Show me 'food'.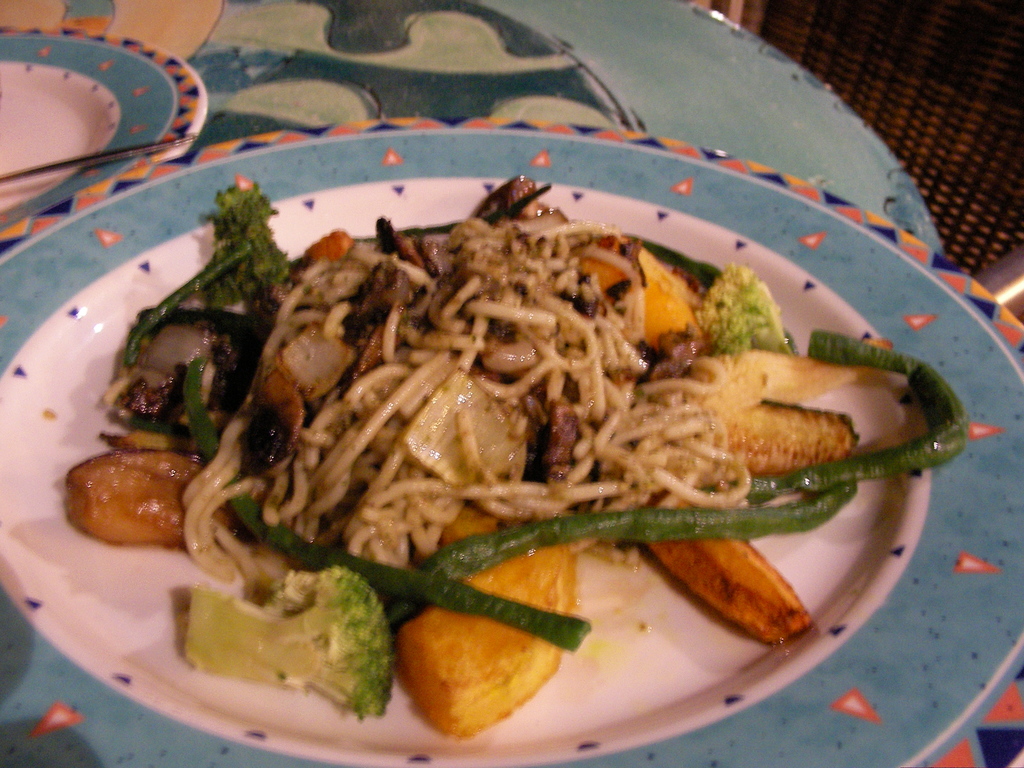
'food' is here: bbox=(59, 459, 95, 542).
